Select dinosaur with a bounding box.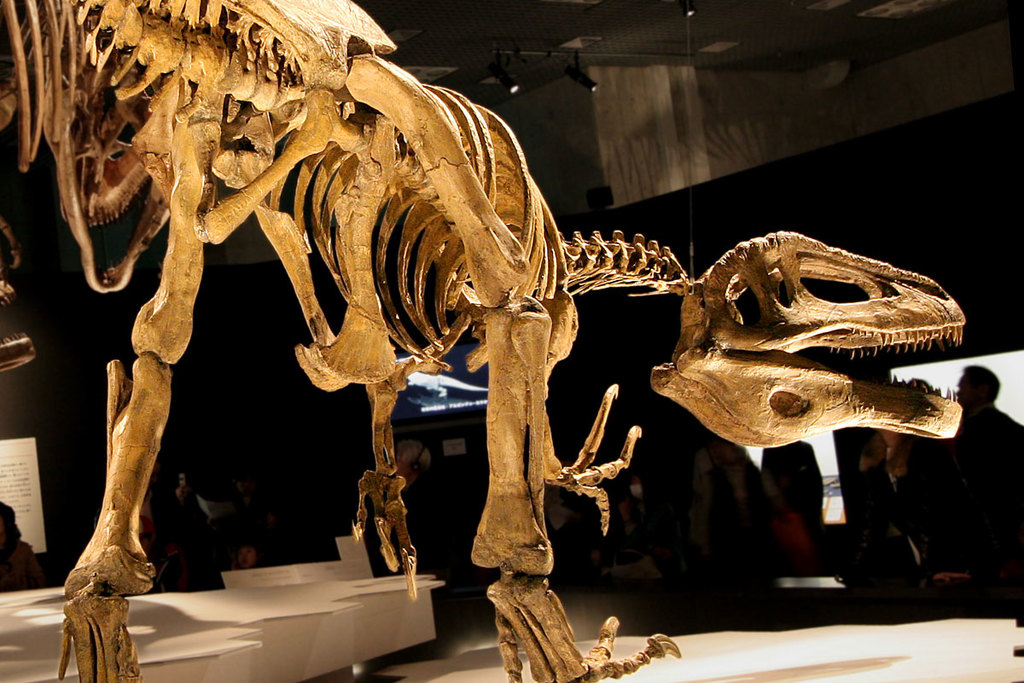
x1=4, y1=0, x2=822, y2=657.
